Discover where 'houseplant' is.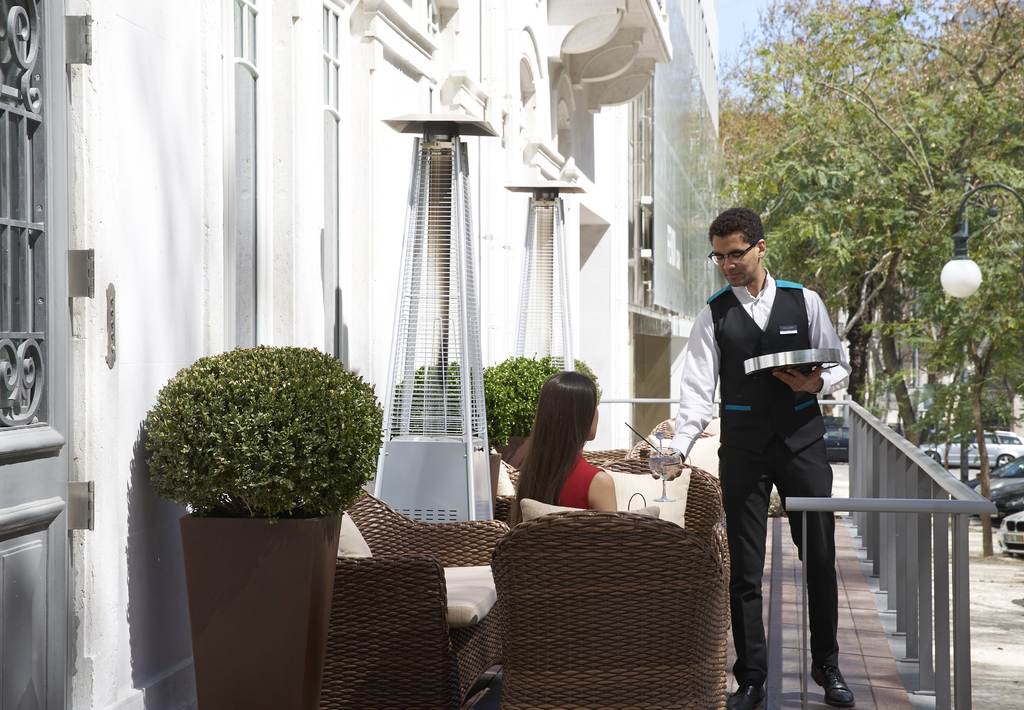
Discovered at [x1=483, y1=361, x2=589, y2=466].
